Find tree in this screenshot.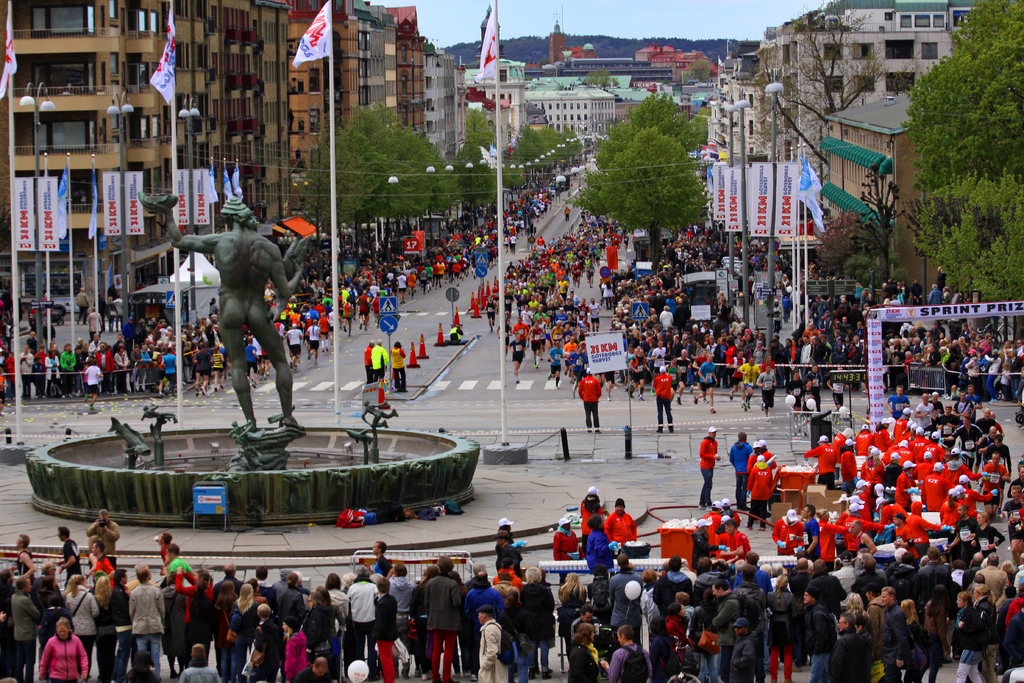
The bounding box for tree is {"x1": 838, "y1": 230, "x2": 873, "y2": 283}.
